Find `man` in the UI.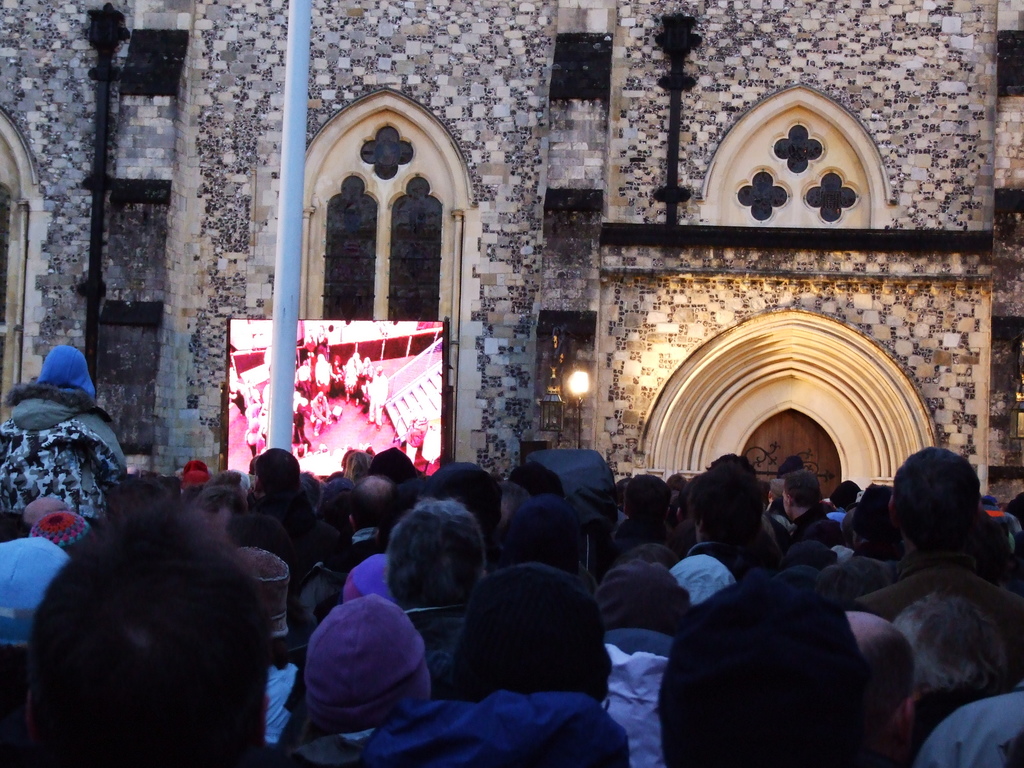
UI element at crop(383, 495, 488, 704).
